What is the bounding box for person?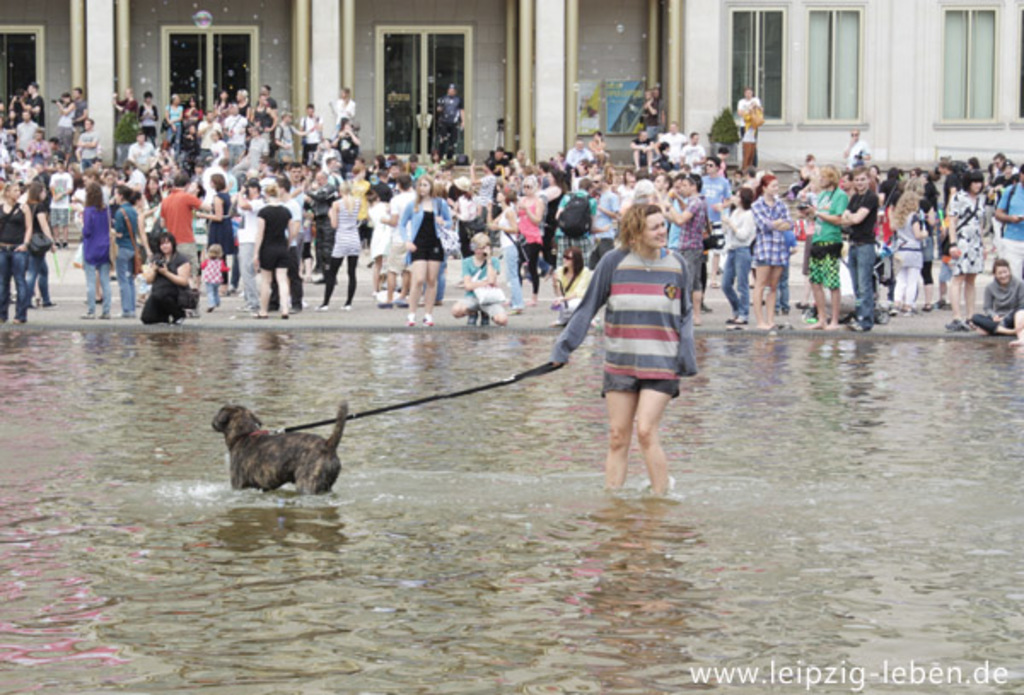
region(200, 174, 244, 289).
